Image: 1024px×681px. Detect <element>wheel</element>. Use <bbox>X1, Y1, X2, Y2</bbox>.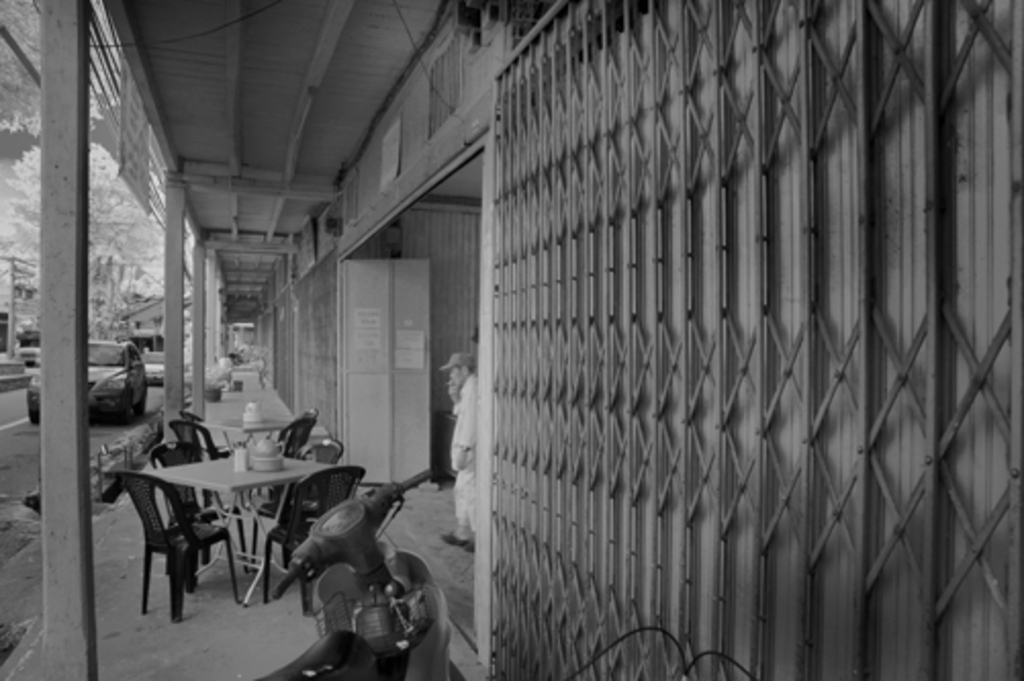
<bbox>137, 393, 149, 417</bbox>.
